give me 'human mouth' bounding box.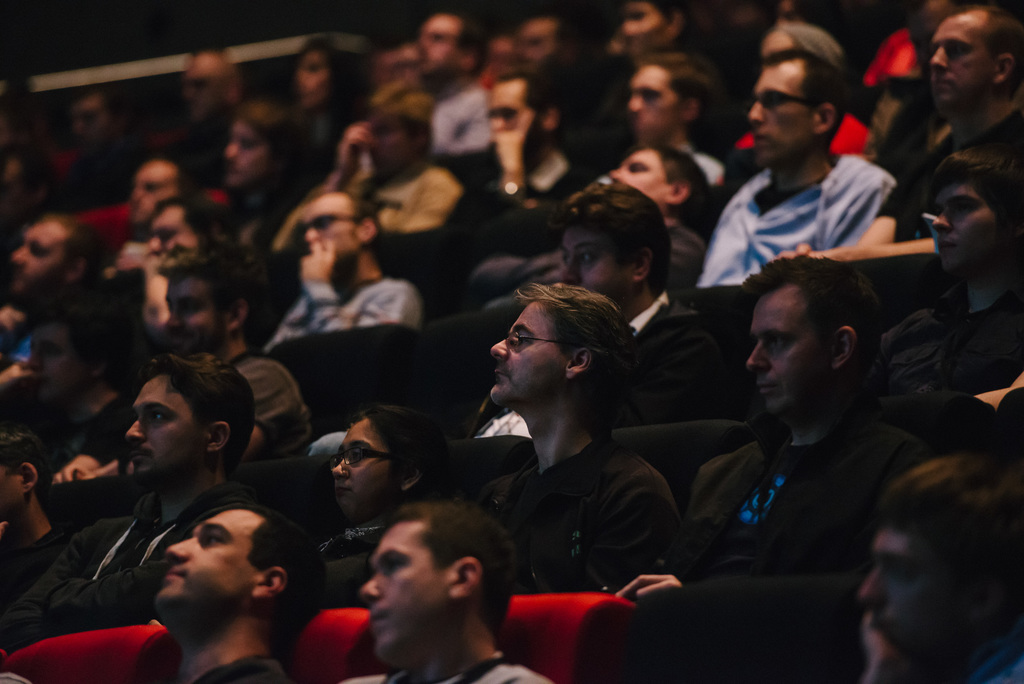
x1=228 y1=166 x2=244 y2=177.
